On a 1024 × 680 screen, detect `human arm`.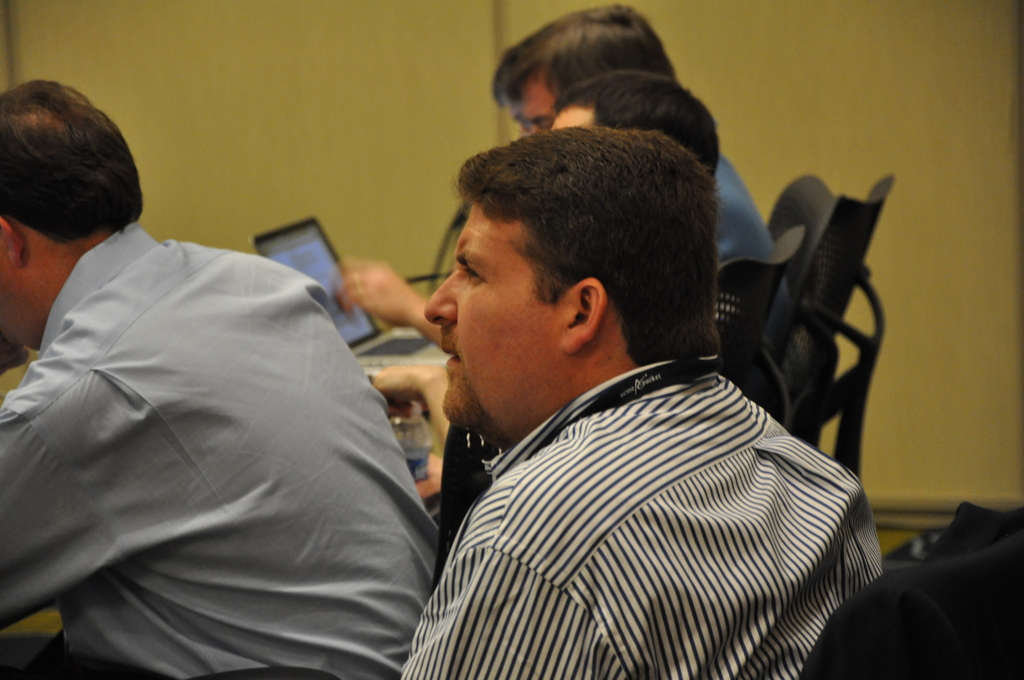
<region>372, 362, 447, 444</region>.
